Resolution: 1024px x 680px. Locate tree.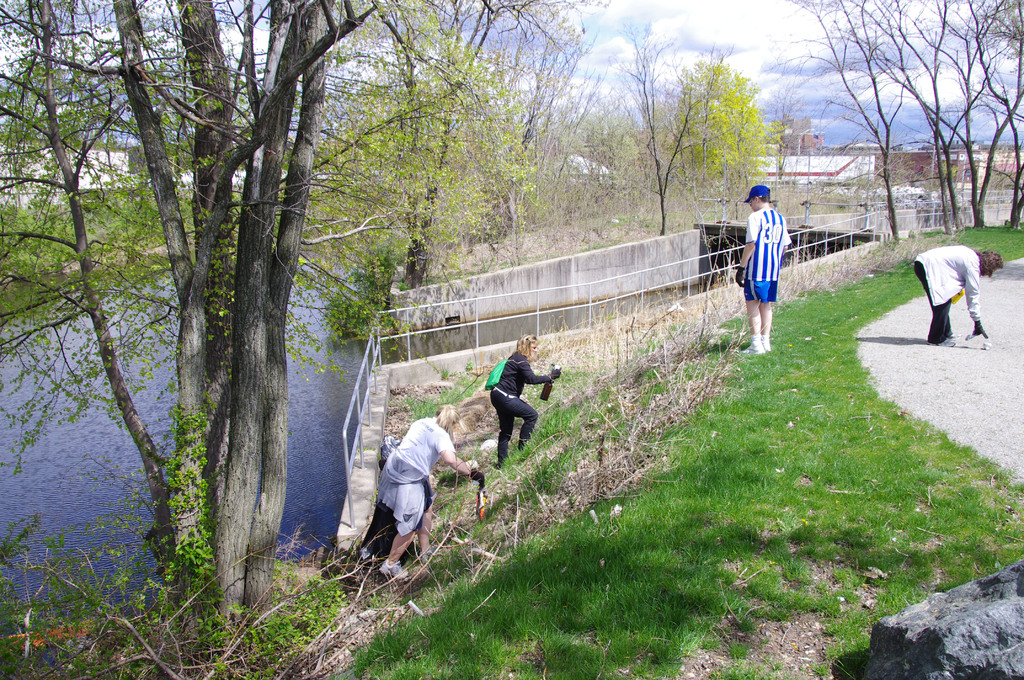
box=[783, 0, 1023, 247].
